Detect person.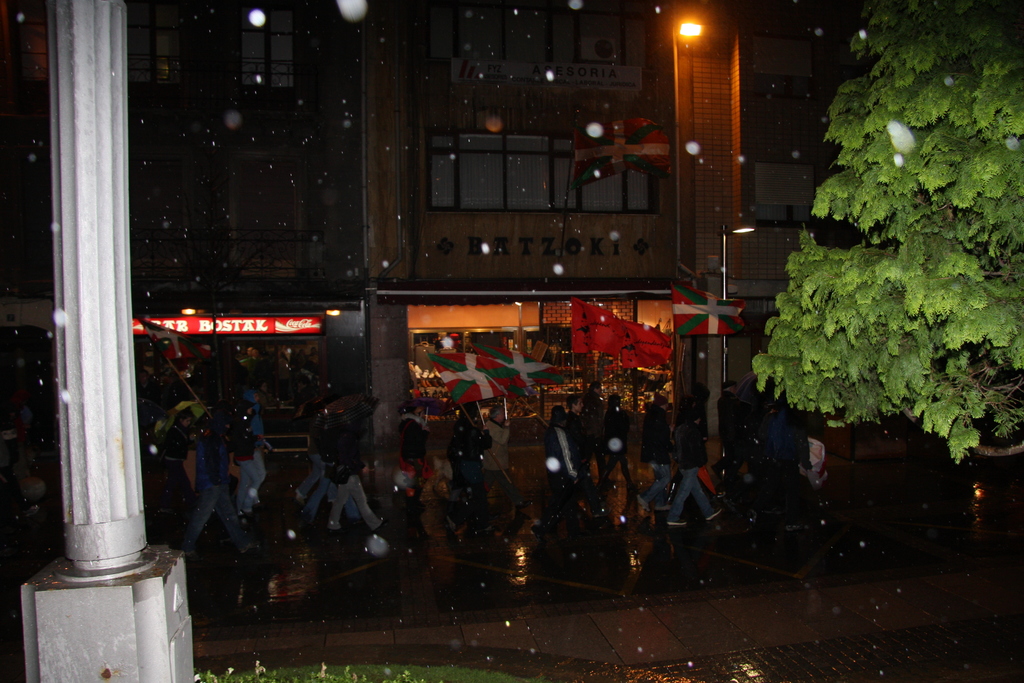
Detected at (x1=233, y1=409, x2=270, y2=523).
